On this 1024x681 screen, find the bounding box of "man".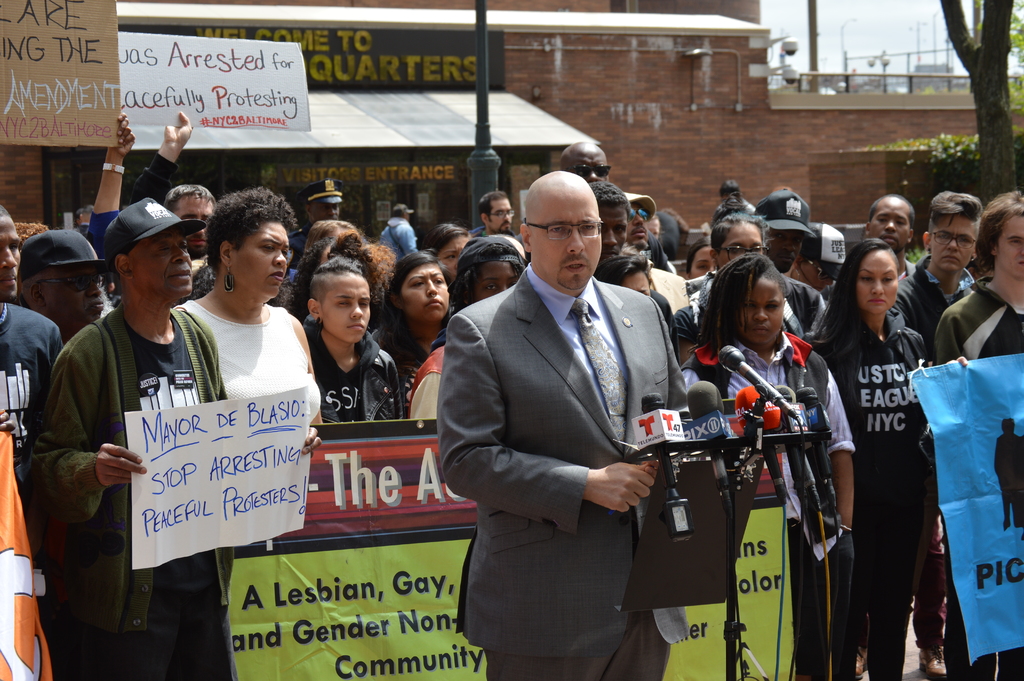
Bounding box: (381,201,415,262).
